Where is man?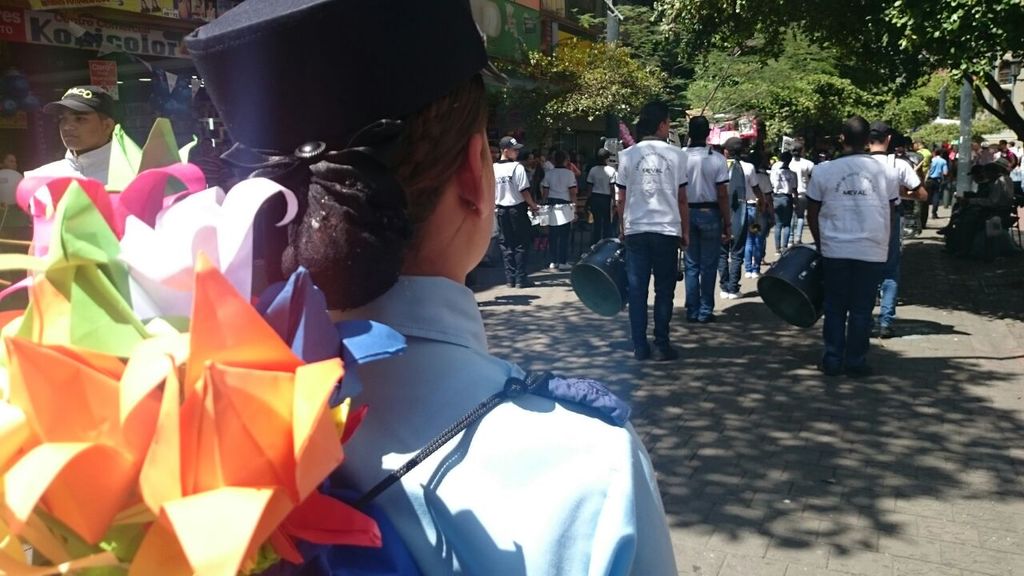
locate(607, 105, 691, 361).
